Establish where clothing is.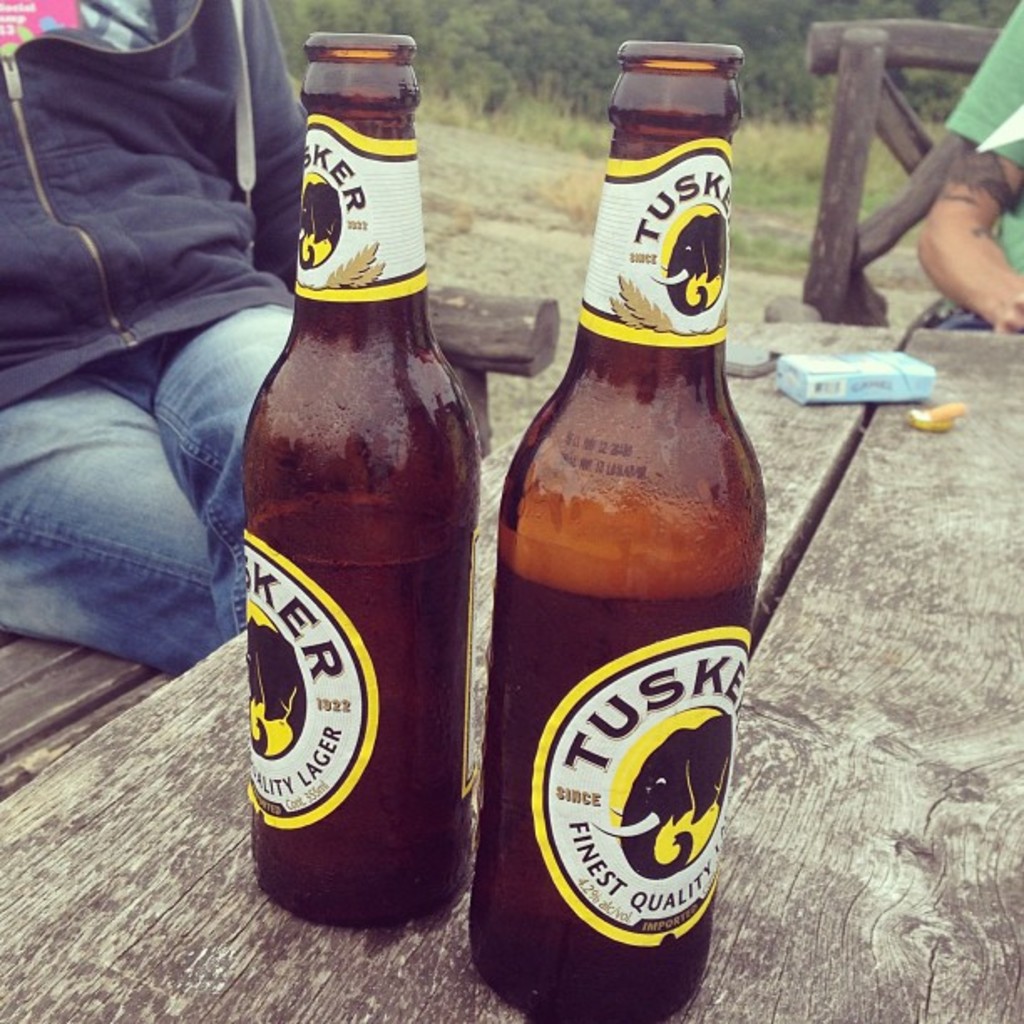
Established at x1=937 y1=2 x2=1022 y2=345.
